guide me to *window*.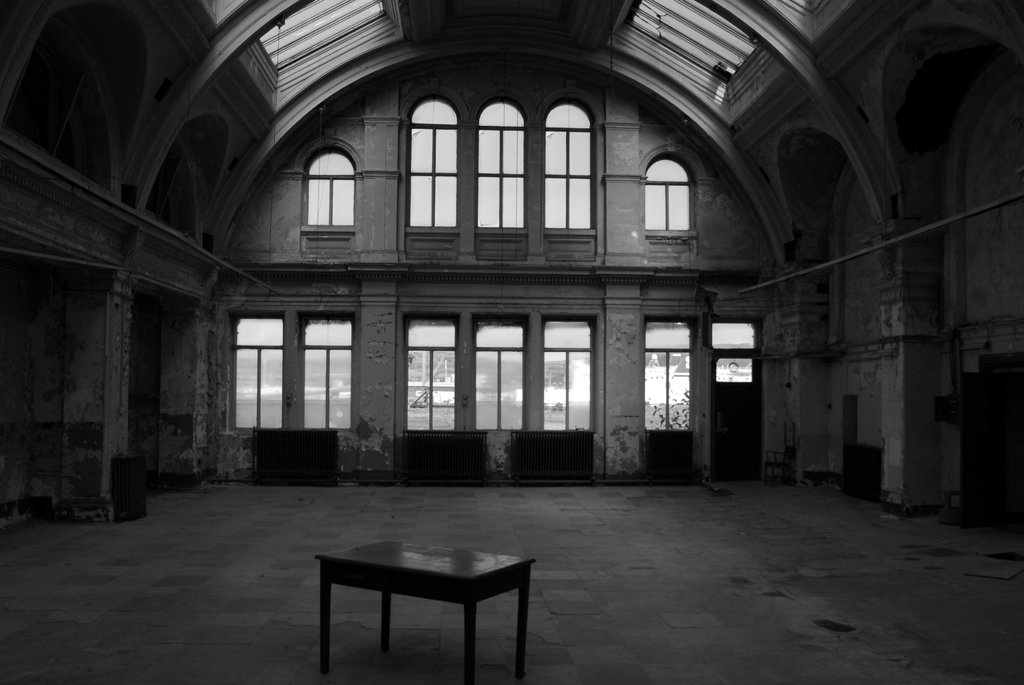
Guidance: rect(232, 319, 284, 429).
